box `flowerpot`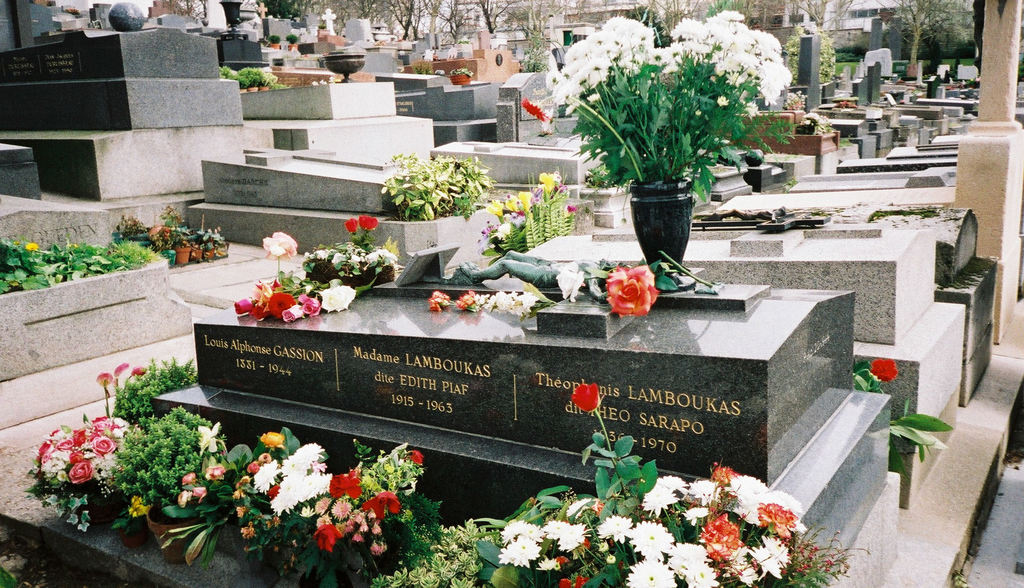
260:86:269:91
